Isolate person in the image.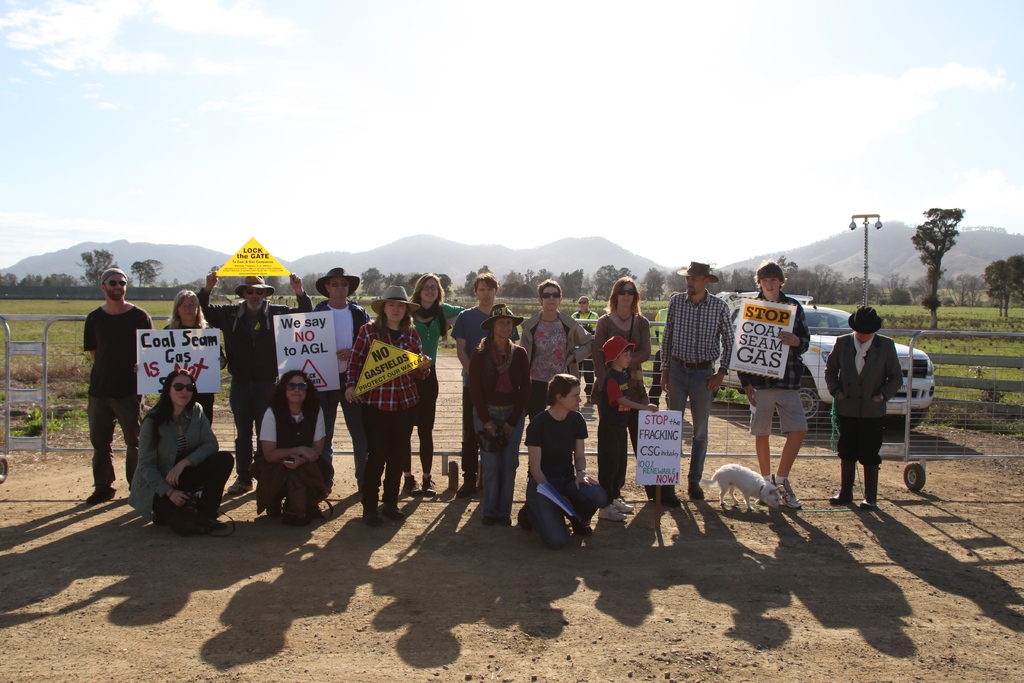
Isolated region: [x1=399, y1=270, x2=472, y2=496].
